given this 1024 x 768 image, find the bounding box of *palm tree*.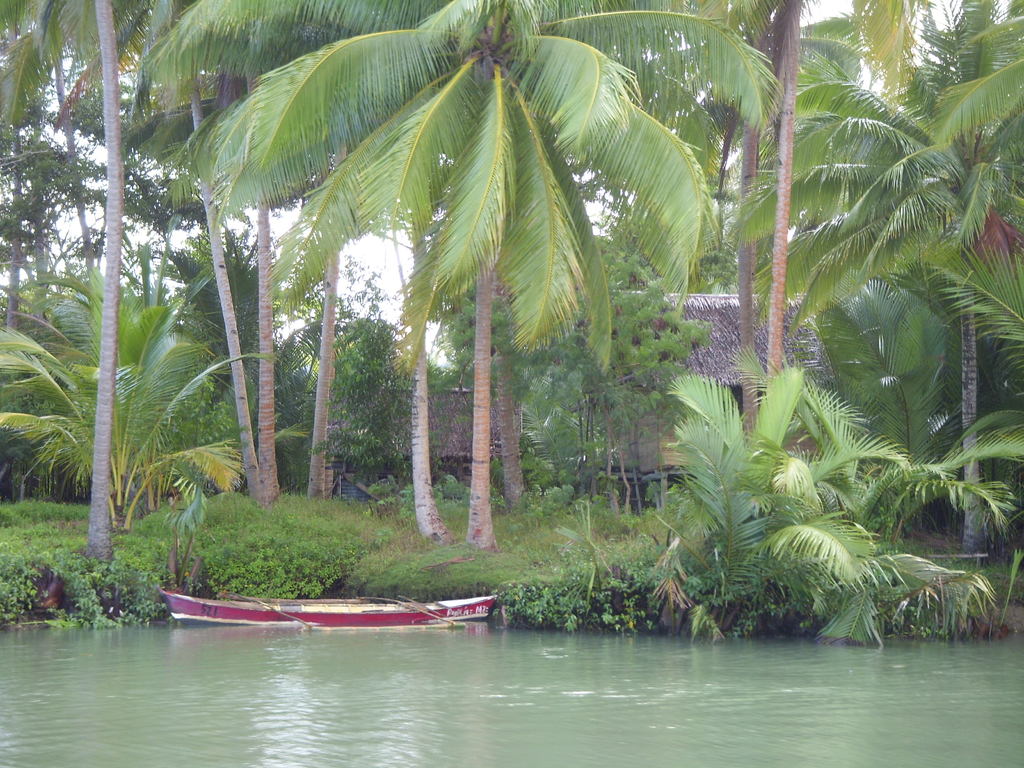
crop(0, 250, 283, 531).
